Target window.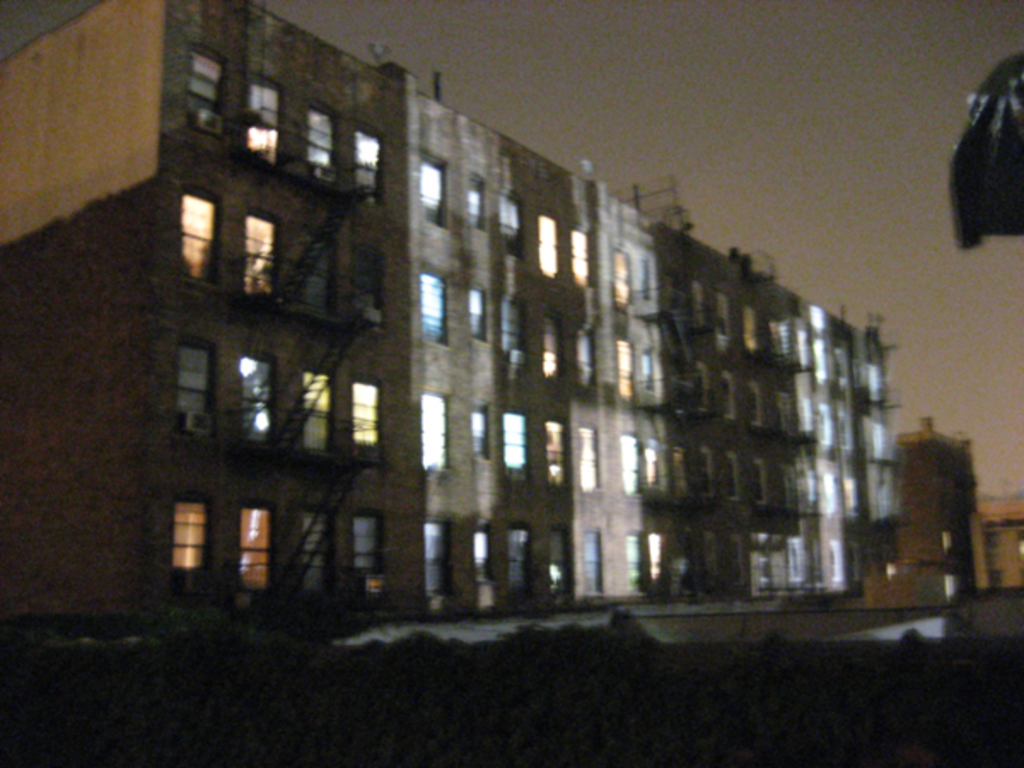
Target region: box=[696, 452, 710, 492].
